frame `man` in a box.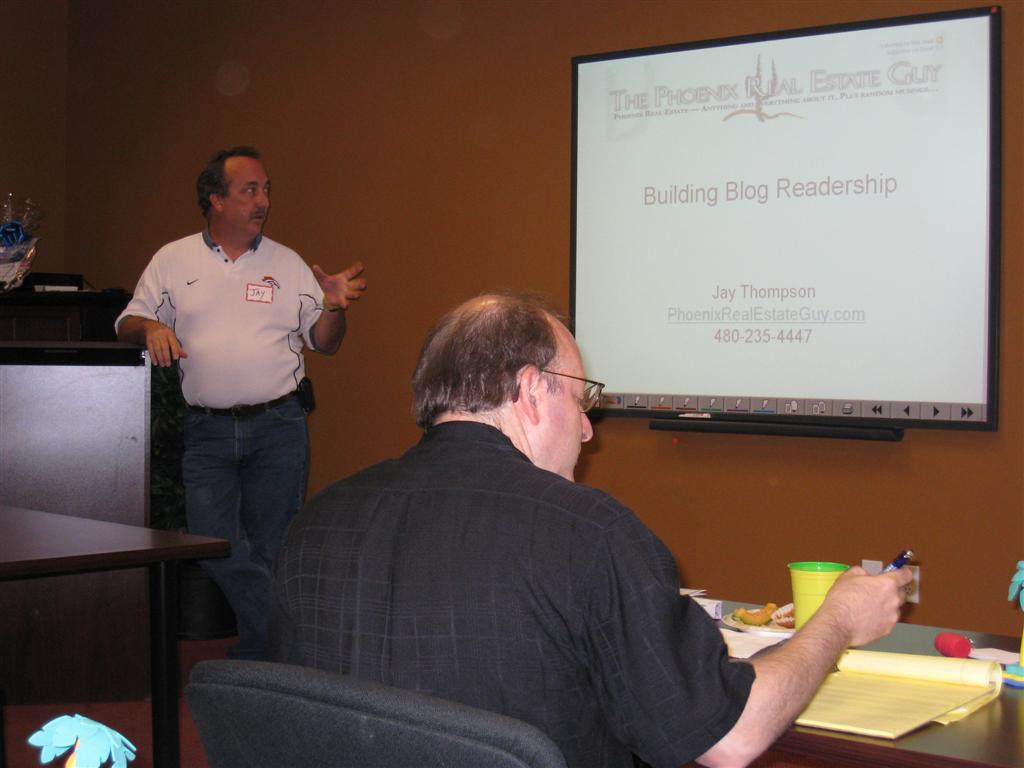
detection(128, 168, 347, 617).
